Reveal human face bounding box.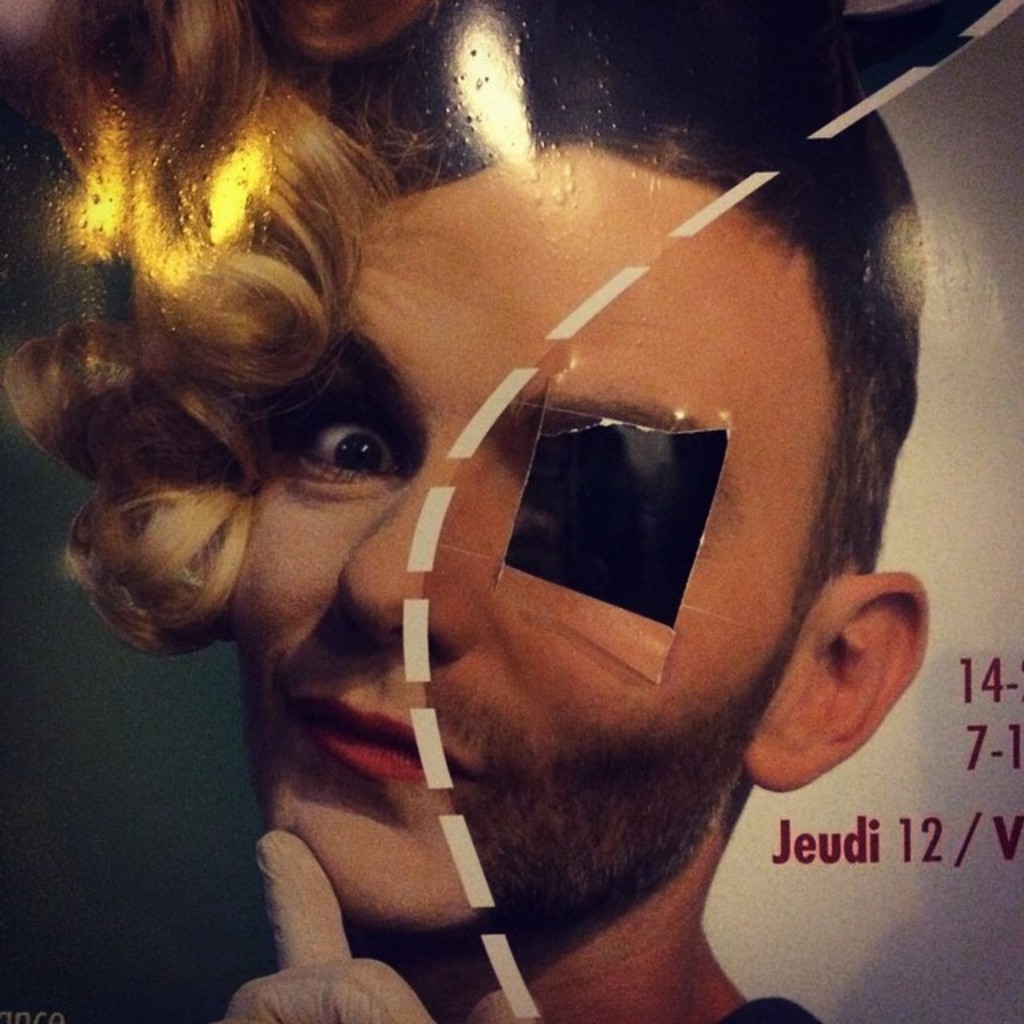
Revealed: Rect(221, 146, 827, 941).
